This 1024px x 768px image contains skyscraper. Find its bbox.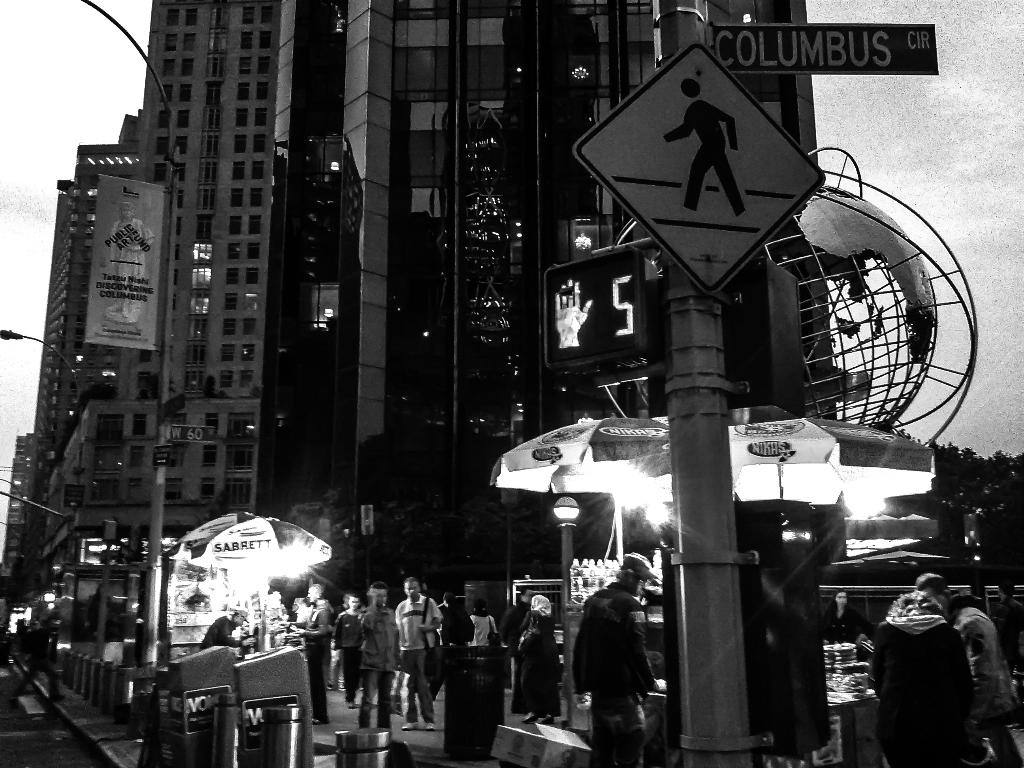
29,111,138,547.
